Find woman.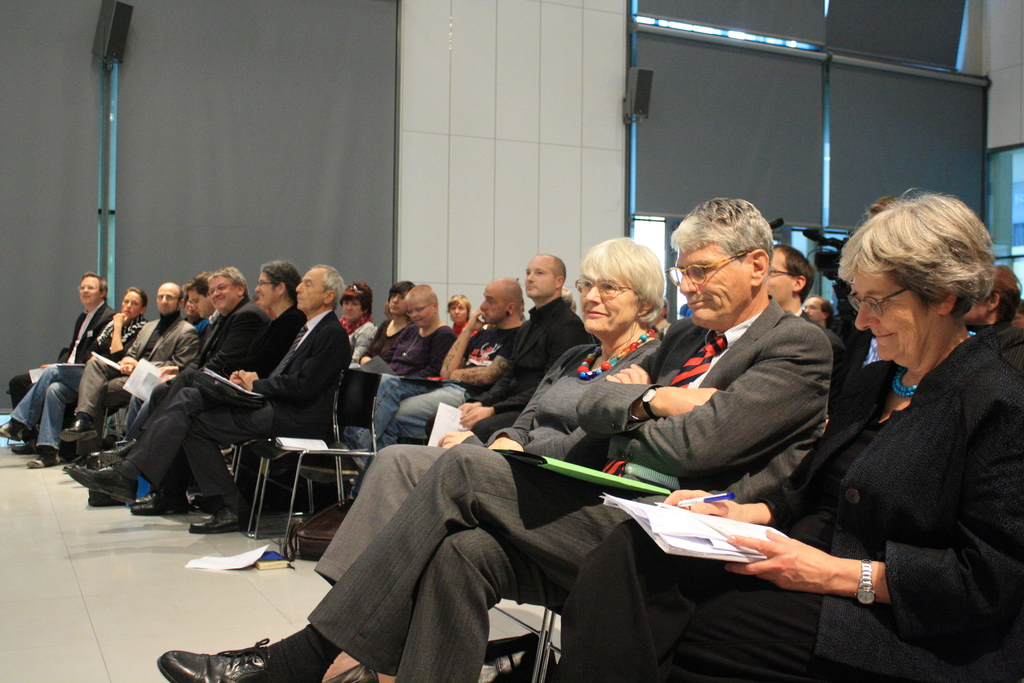
select_region(555, 195, 1023, 680).
